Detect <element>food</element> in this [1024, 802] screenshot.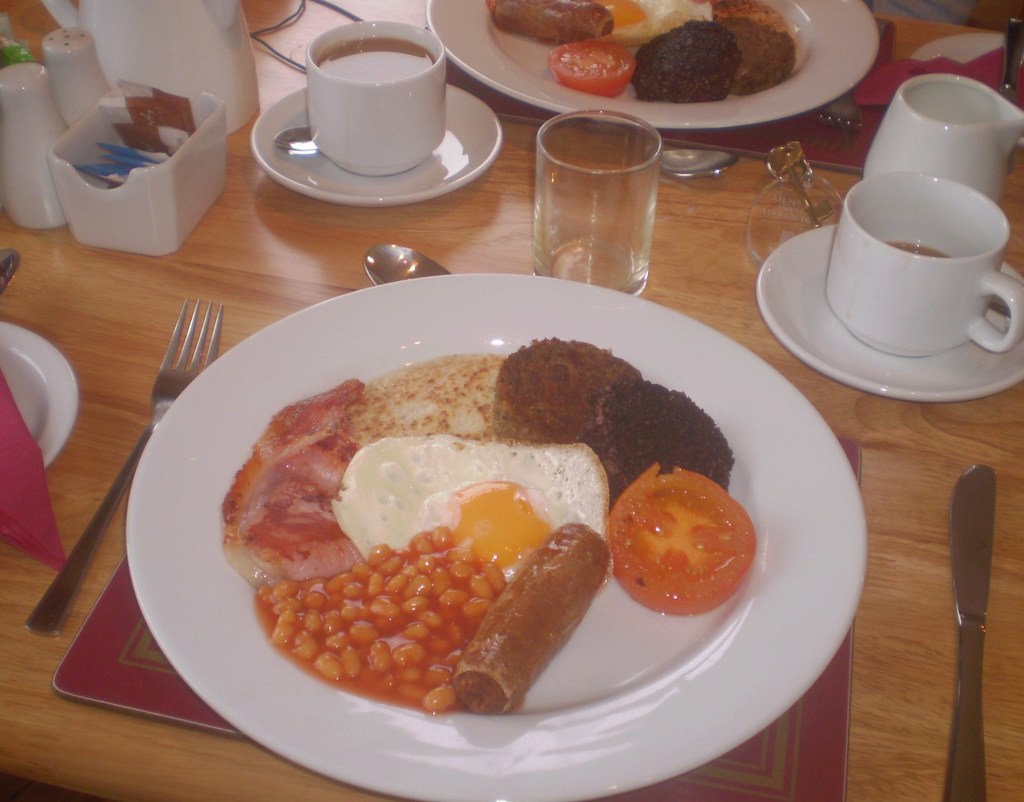
Detection: {"left": 452, "top": 522, "right": 611, "bottom": 716}.
